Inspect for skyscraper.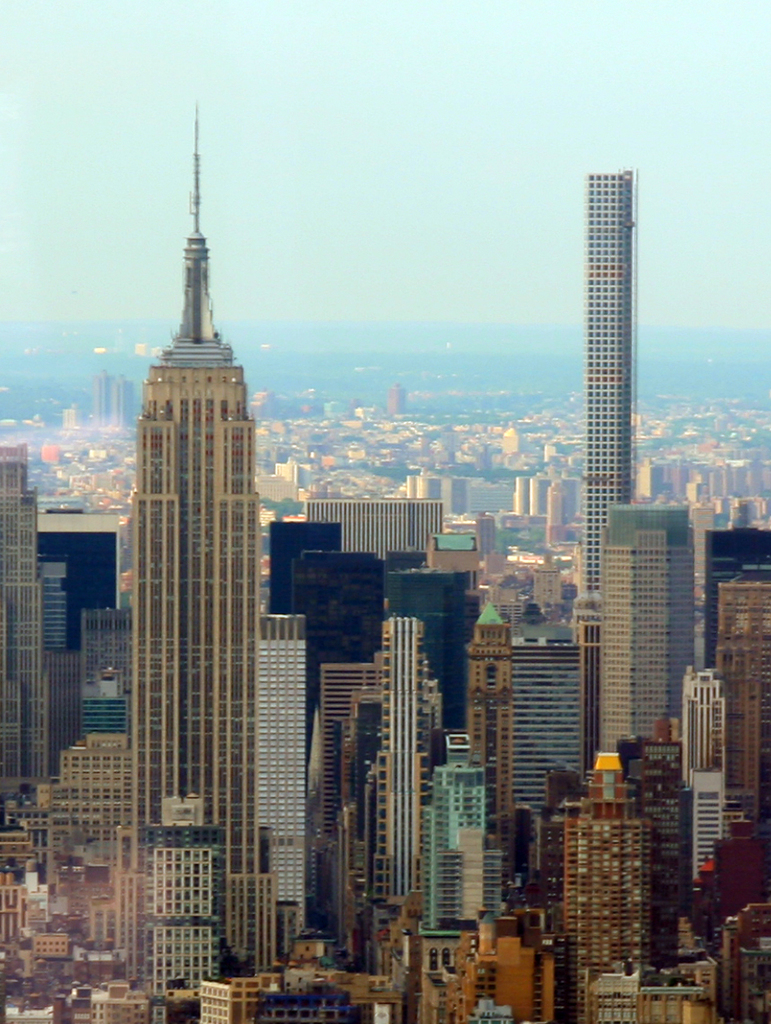
Inspection: 384 913 557 1023.
